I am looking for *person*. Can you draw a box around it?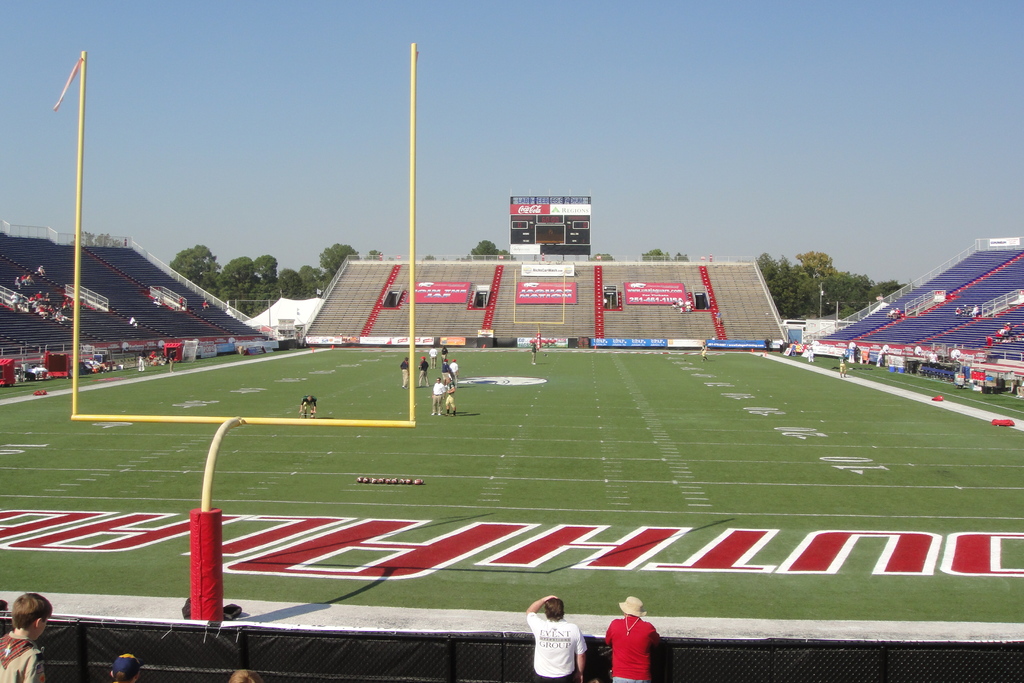
Sure, the bounding box is [x1=115, y1=646, x2=146, y2=682].
